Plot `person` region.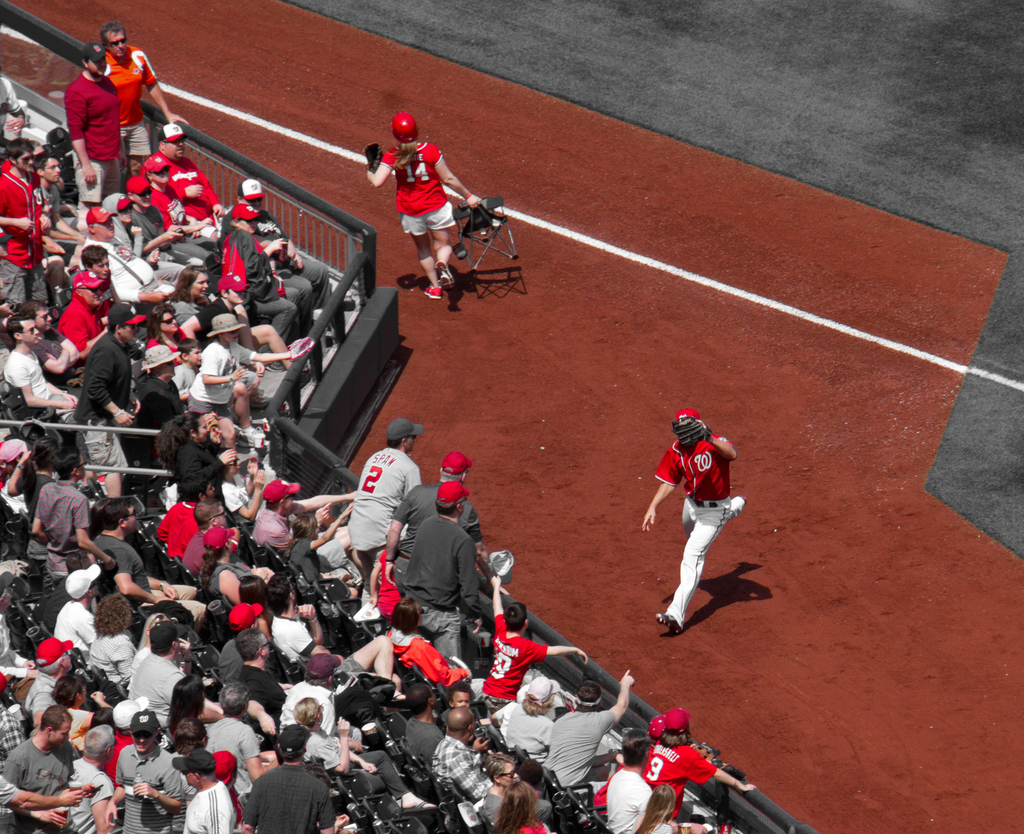
Plotted at [36, 152, 87, 264].
